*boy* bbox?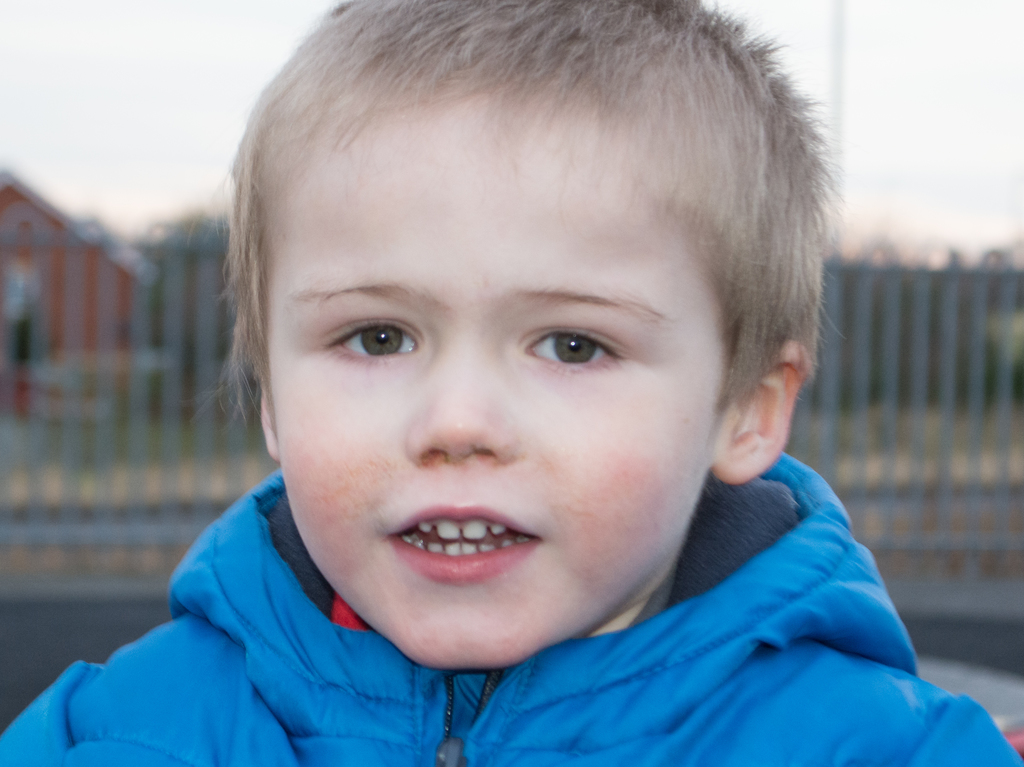
left=0, top=0, right=1023, bottom=766
